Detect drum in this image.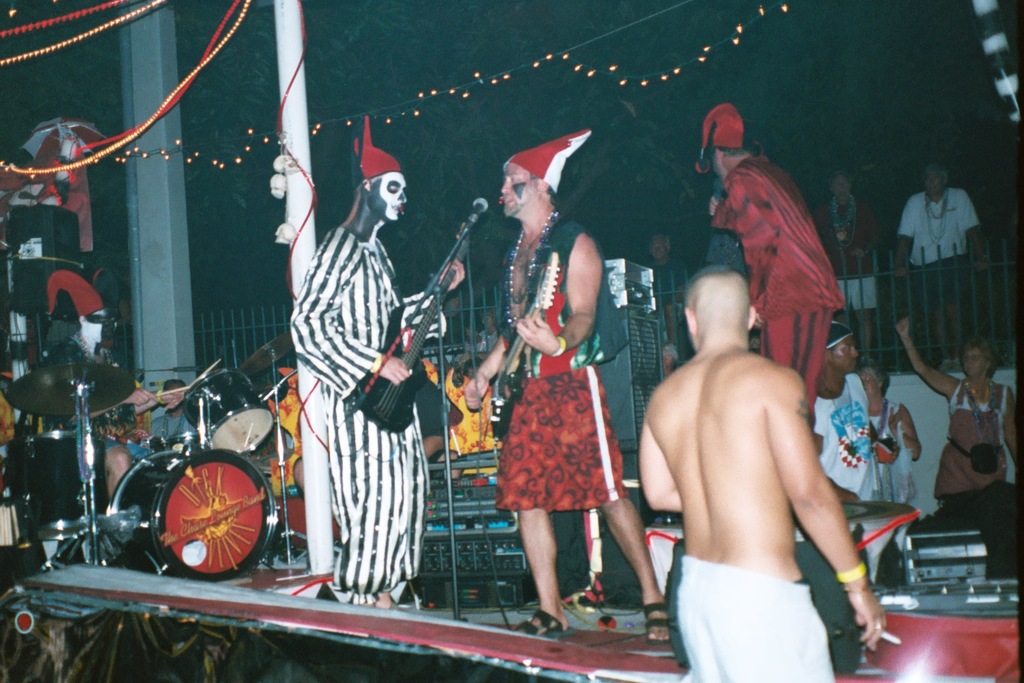
Detection: 11/426/89/540.
